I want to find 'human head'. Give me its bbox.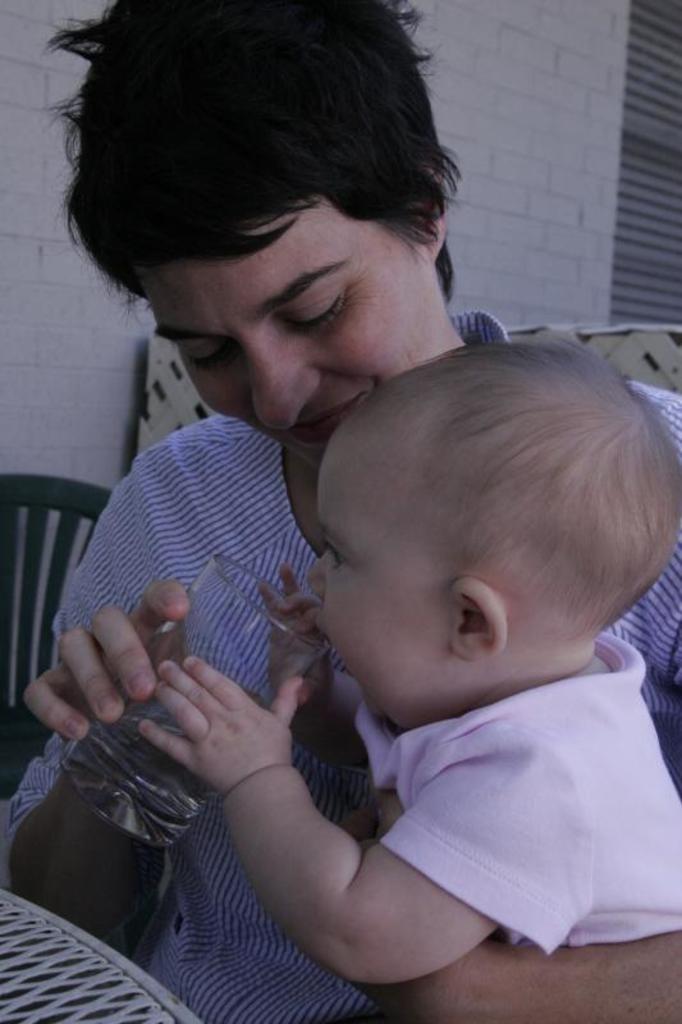
Rect(61, 0, 458, 477).
